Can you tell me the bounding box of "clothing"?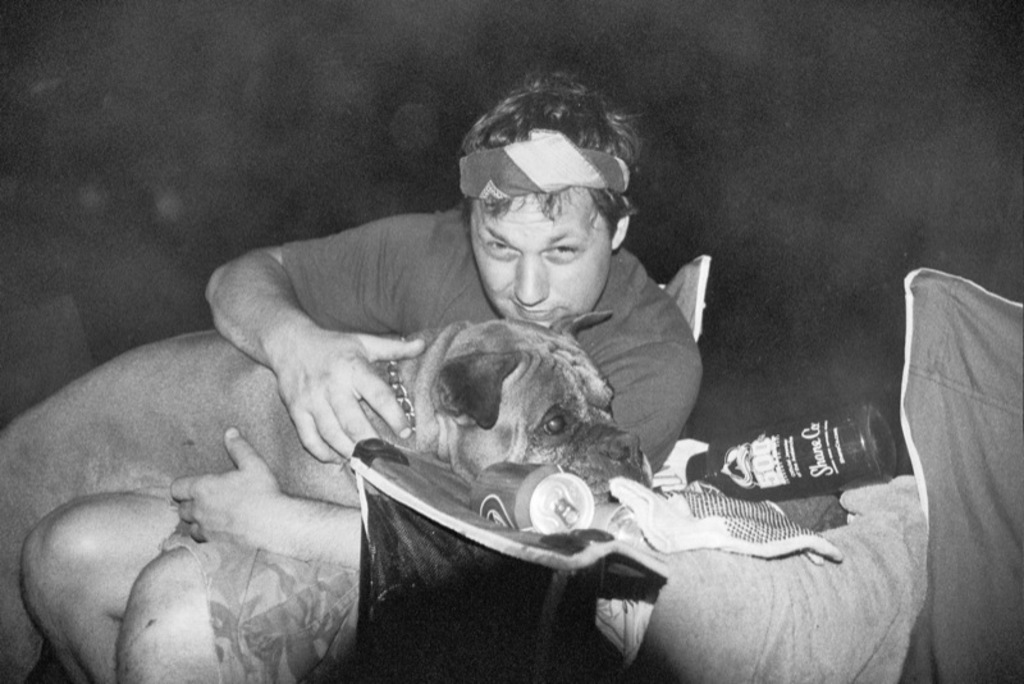
{"x1": 170, "y1": 210, "x2": 705, "y2": 683}.
